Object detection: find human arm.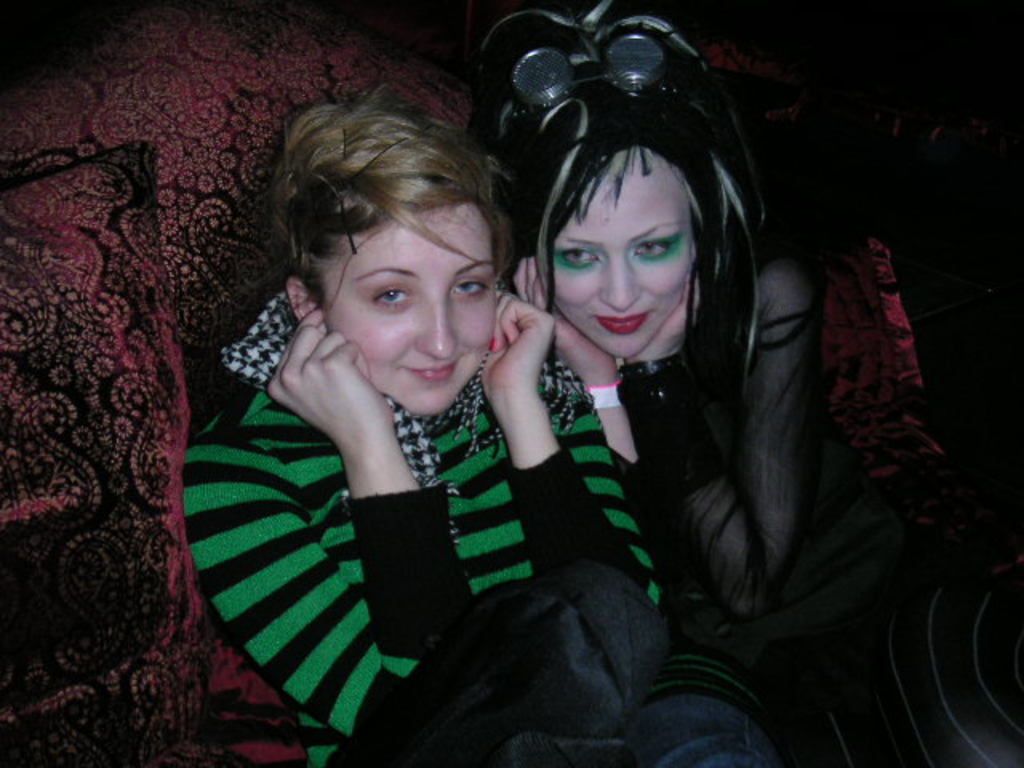
(611,261,829,622).
